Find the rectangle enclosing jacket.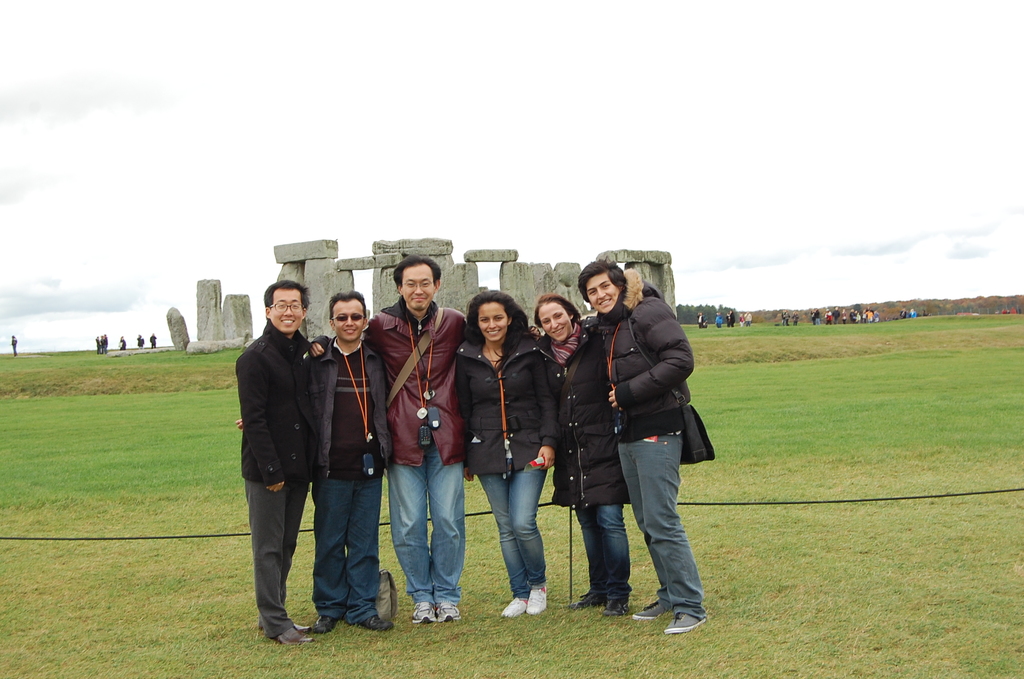
pyautogui.locateOnScreen(588, 276, 710, 455).
